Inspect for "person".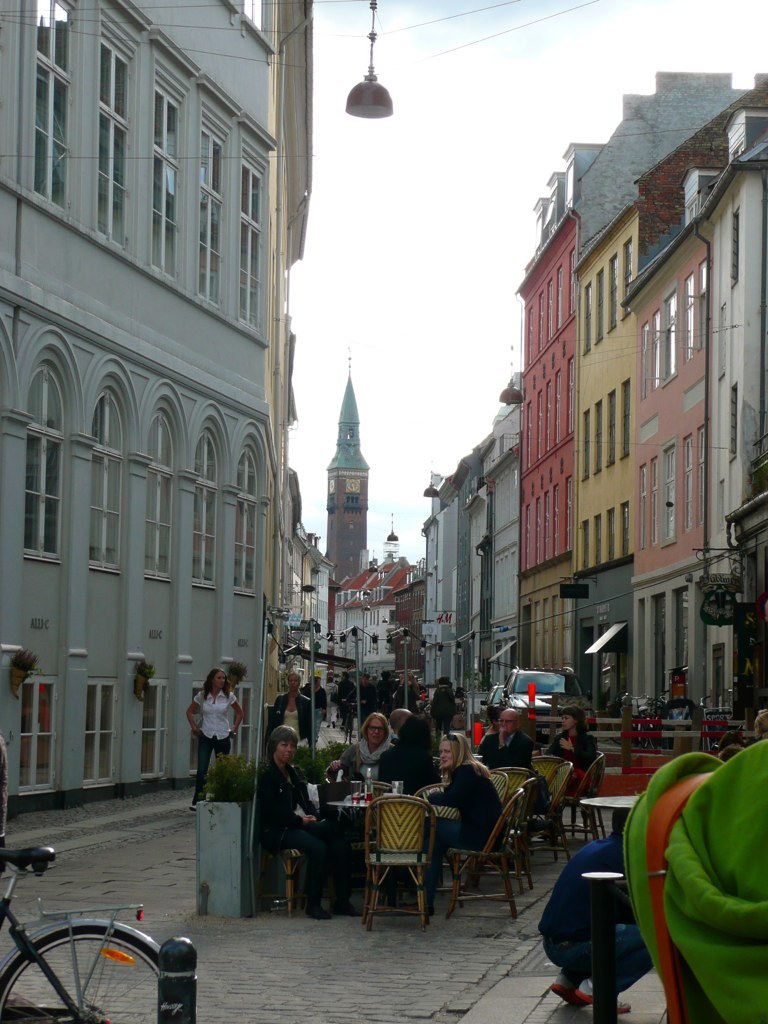
Inspection: box(185, 670, 243, 809).
